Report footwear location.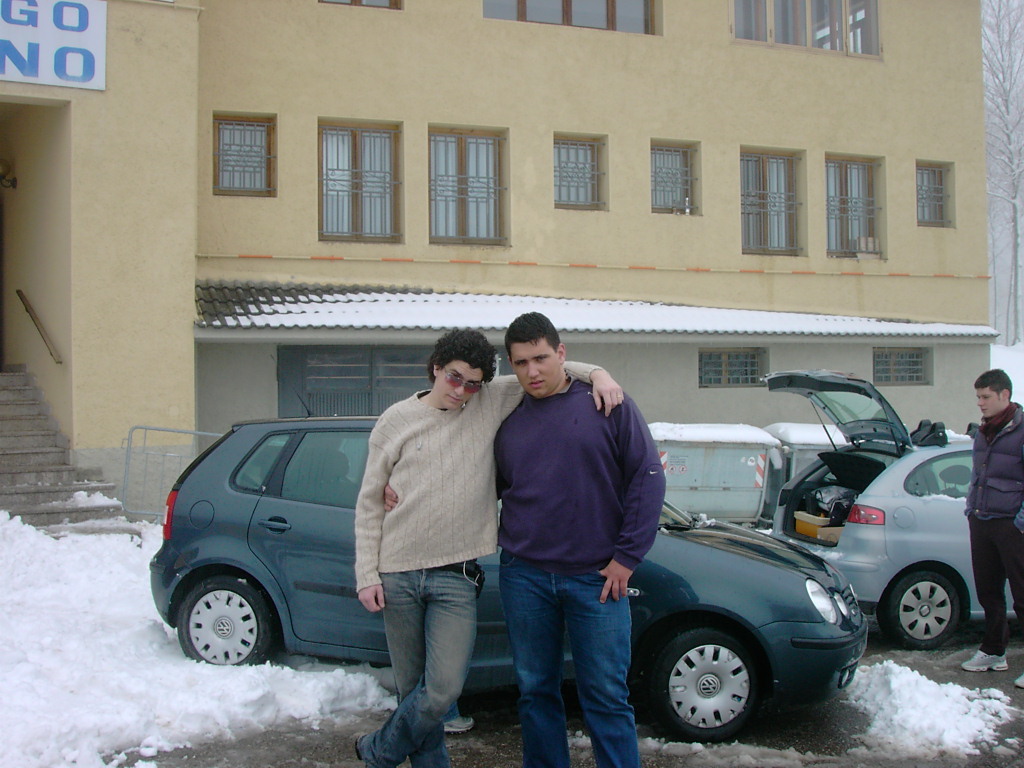
Report: [439,711,474,733].
